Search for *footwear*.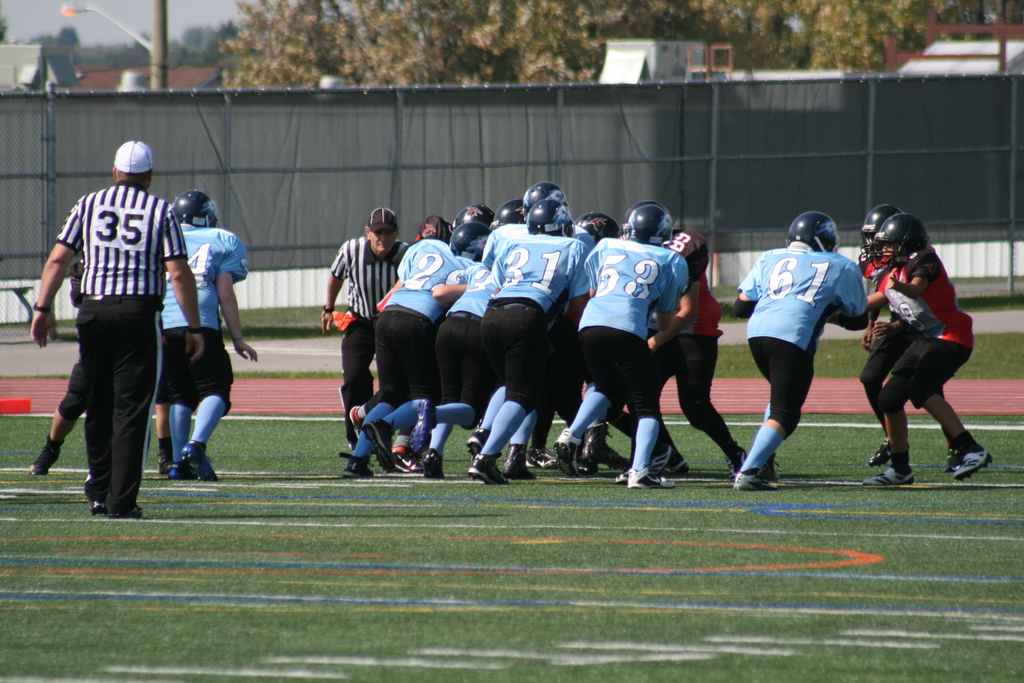
Found at {"left": 351, "top": 404, "right": 363, "bottom": 438}.
